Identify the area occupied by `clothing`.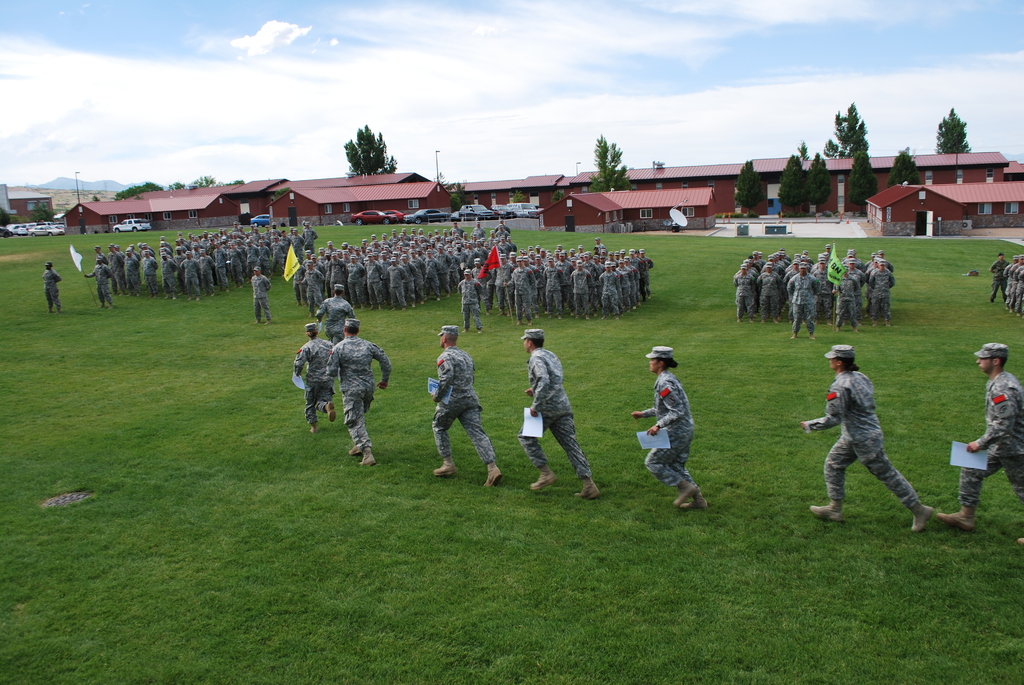
Area: [294, 341, 338, 425].
